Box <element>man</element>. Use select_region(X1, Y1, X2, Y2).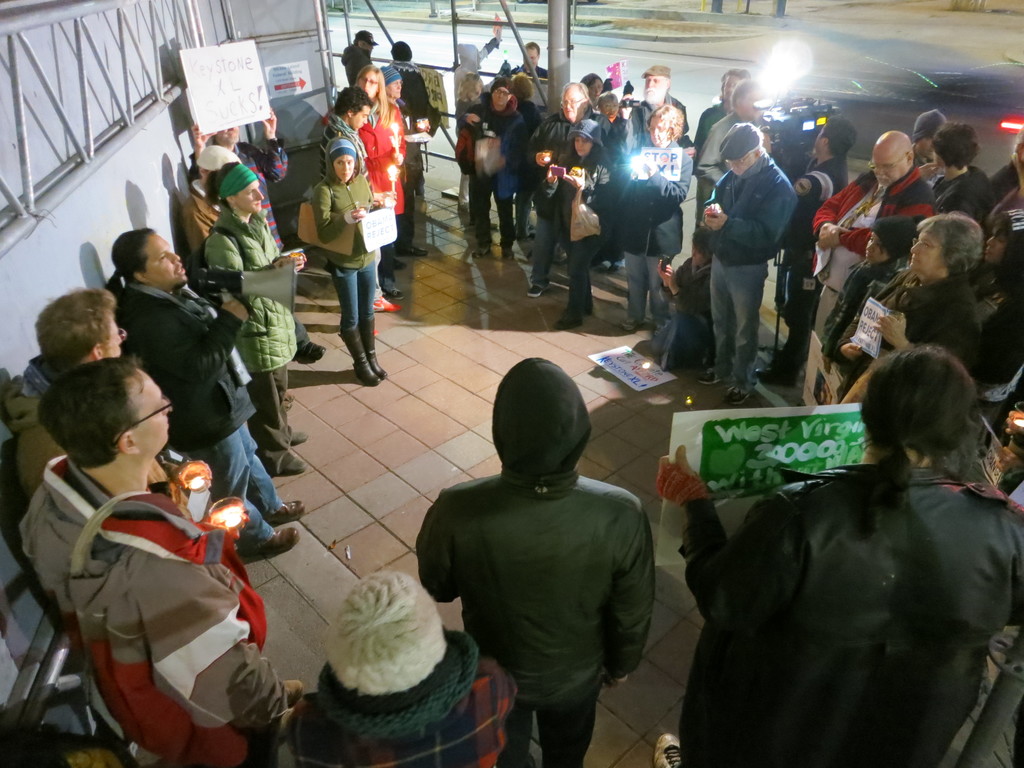
select_region(417, 342, 659, 767).
